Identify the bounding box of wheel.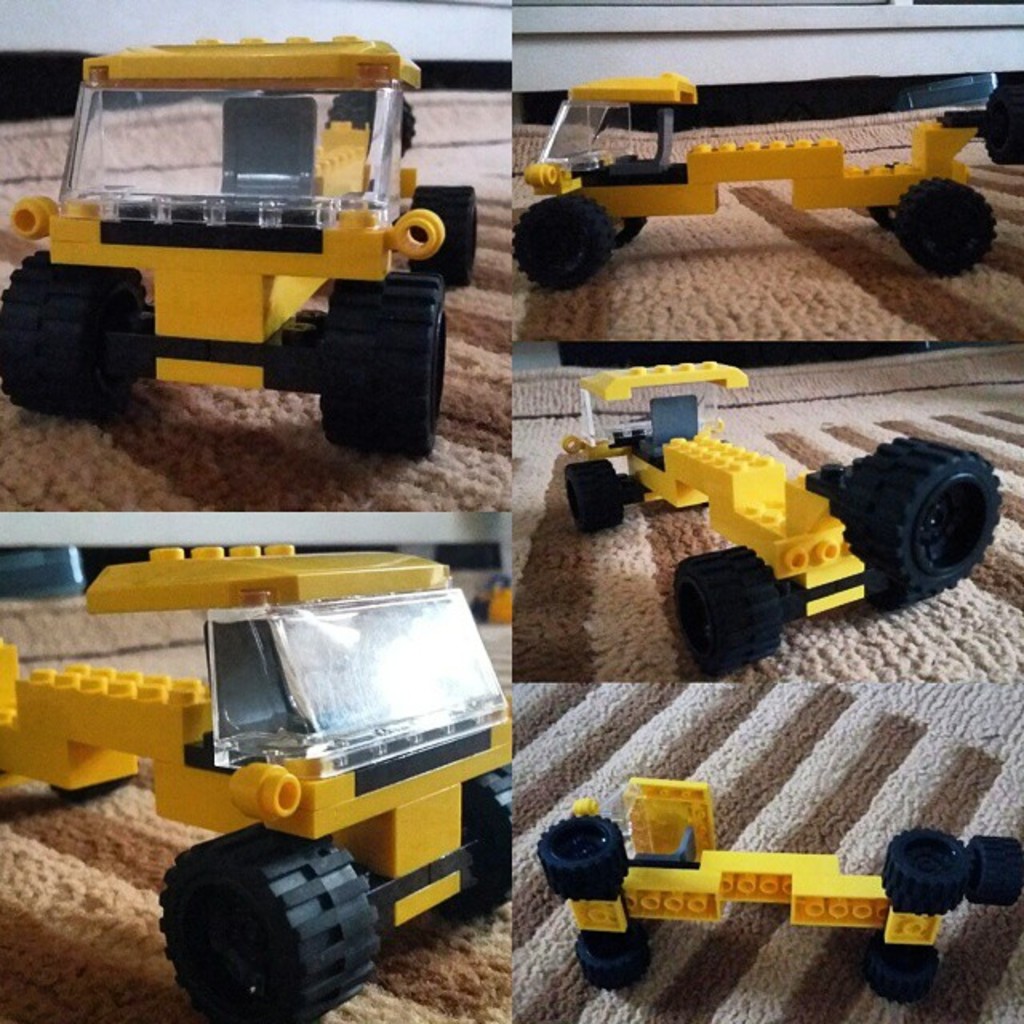
<bbox>515, 187, 616, 291</bbox>.
